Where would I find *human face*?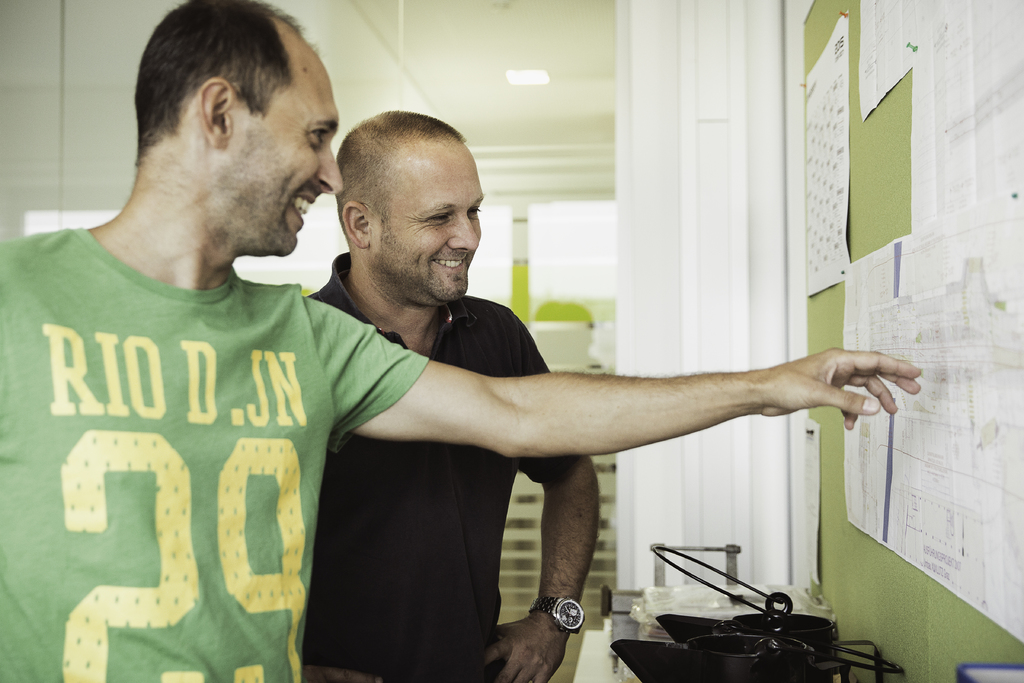
At left=228, top=55, right=344, bottom=255.
